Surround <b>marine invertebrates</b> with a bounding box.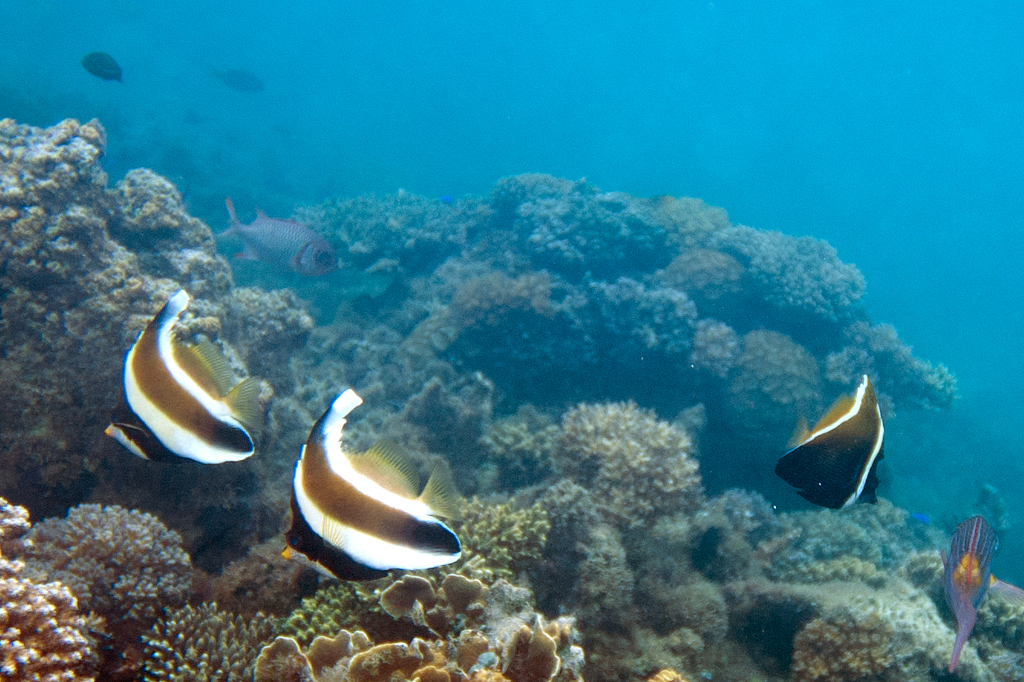
bbox=(509, 175, 646, 293).
